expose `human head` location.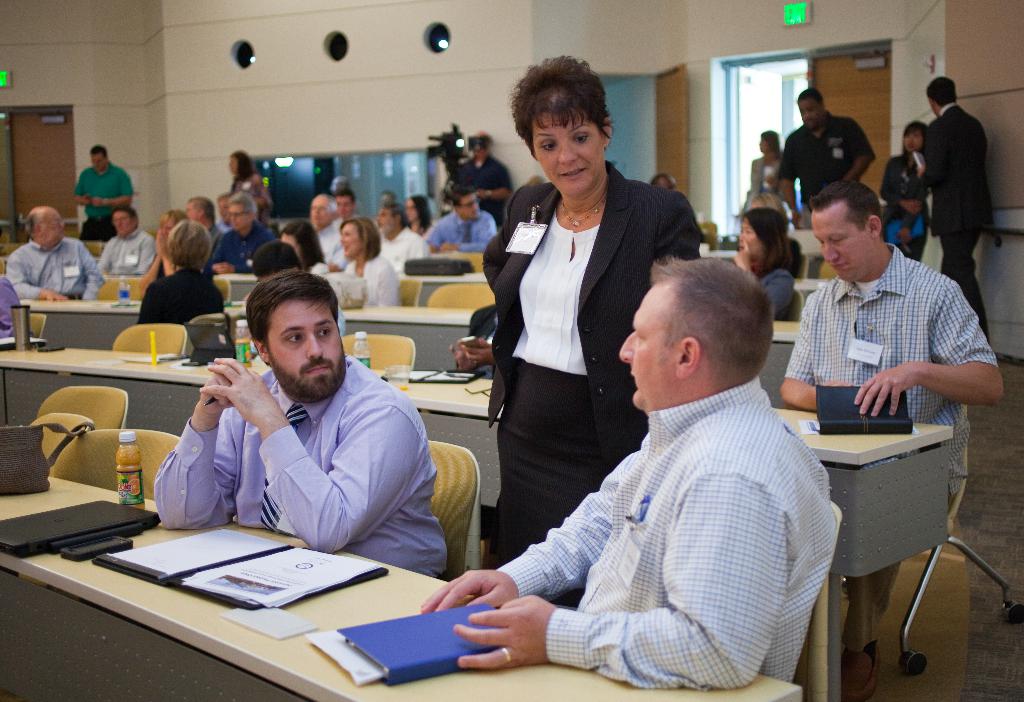
Exposed at BBox(924, 75, 959, 118).
